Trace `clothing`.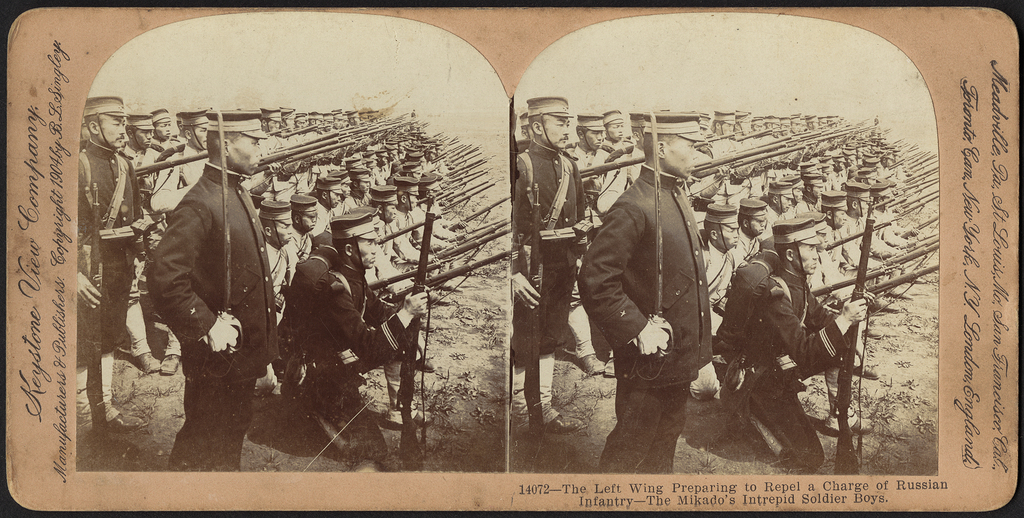
Traced to crop(724, 268, 848, 465).
